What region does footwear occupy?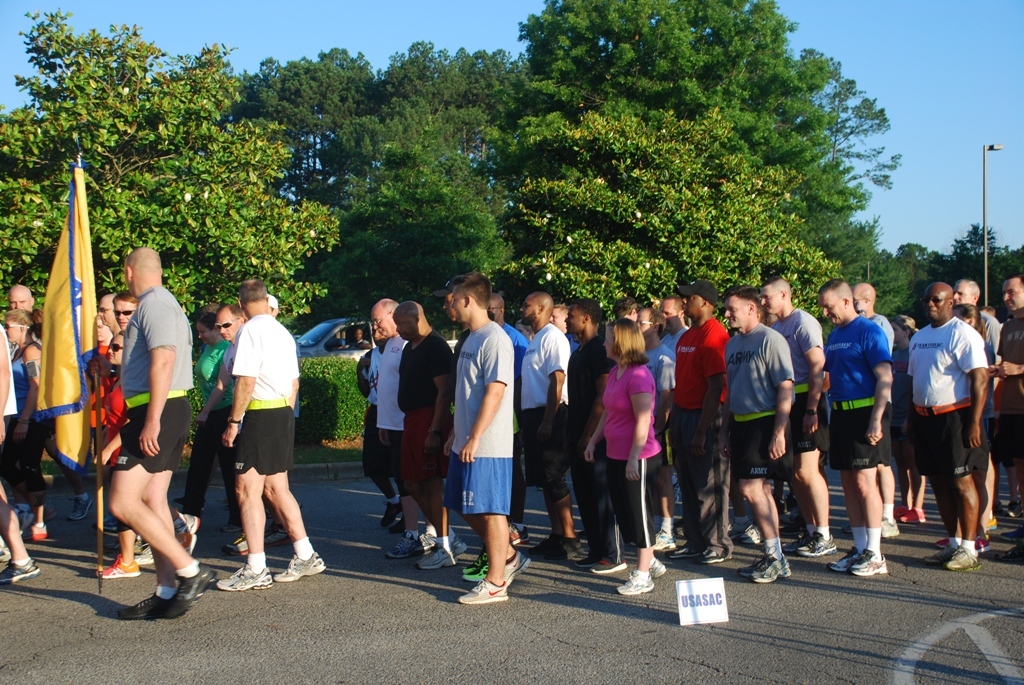
(left=95, top=555, right=133, bottom=577).
